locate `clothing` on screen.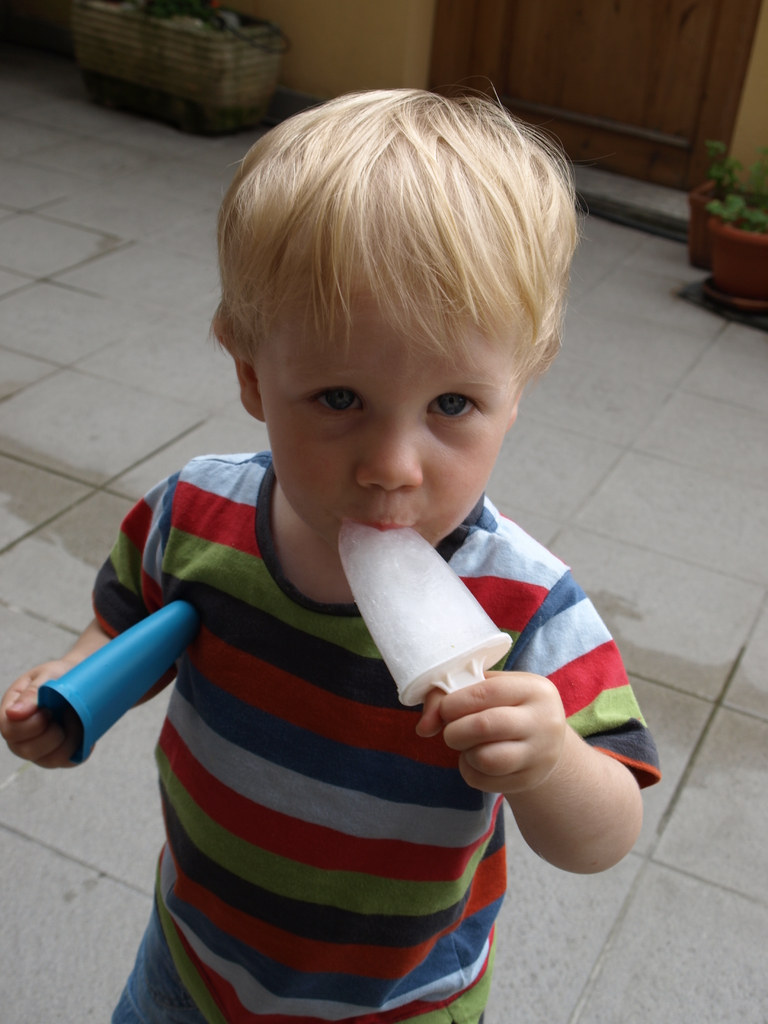
On screen at bbox=(81, 438, 568, 996).
